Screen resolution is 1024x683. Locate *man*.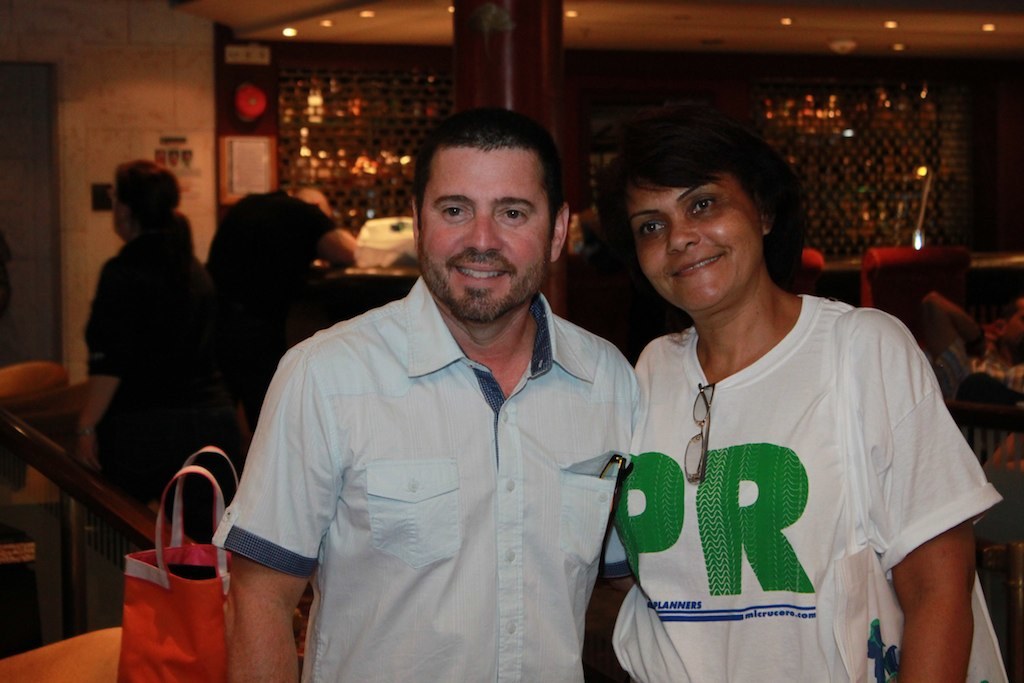
[193,182,364,535].
